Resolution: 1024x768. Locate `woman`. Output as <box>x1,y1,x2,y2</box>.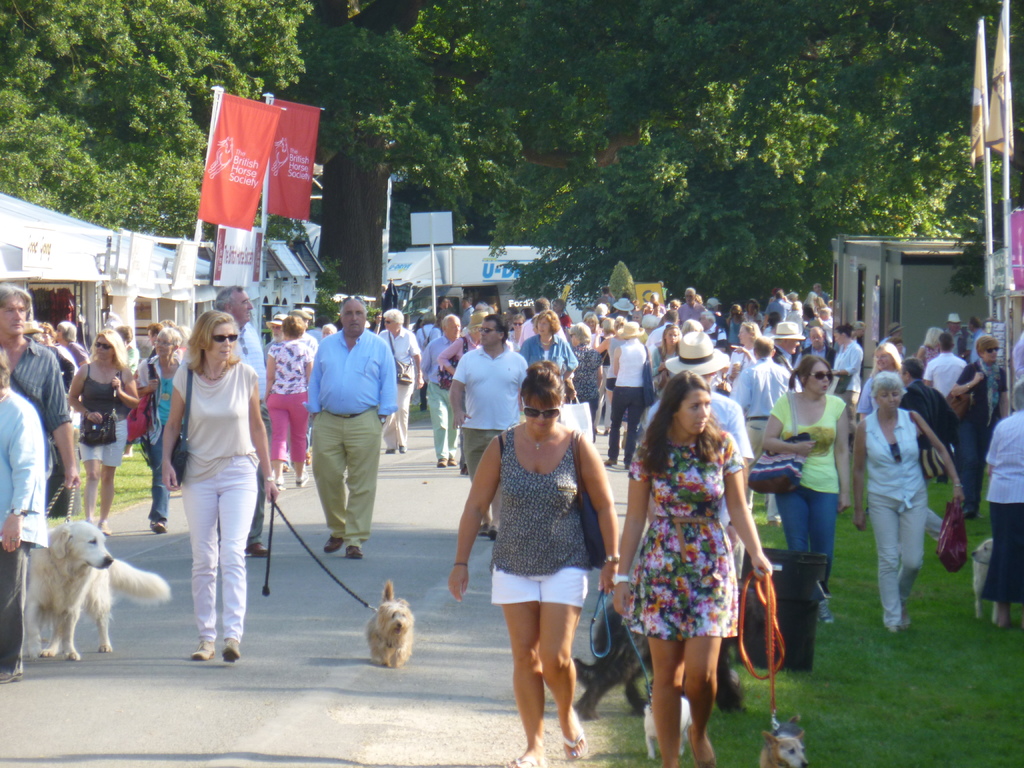
<box>263,315,313,492</box>.
